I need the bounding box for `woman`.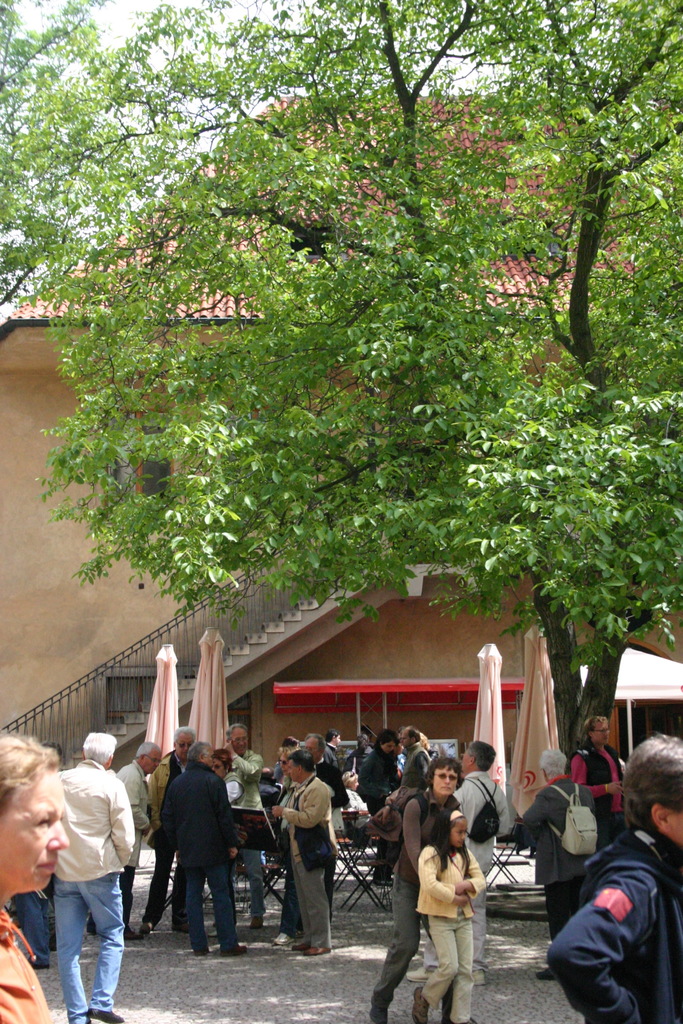
Here it is: bbox=(0, 733, 78, 1023).
